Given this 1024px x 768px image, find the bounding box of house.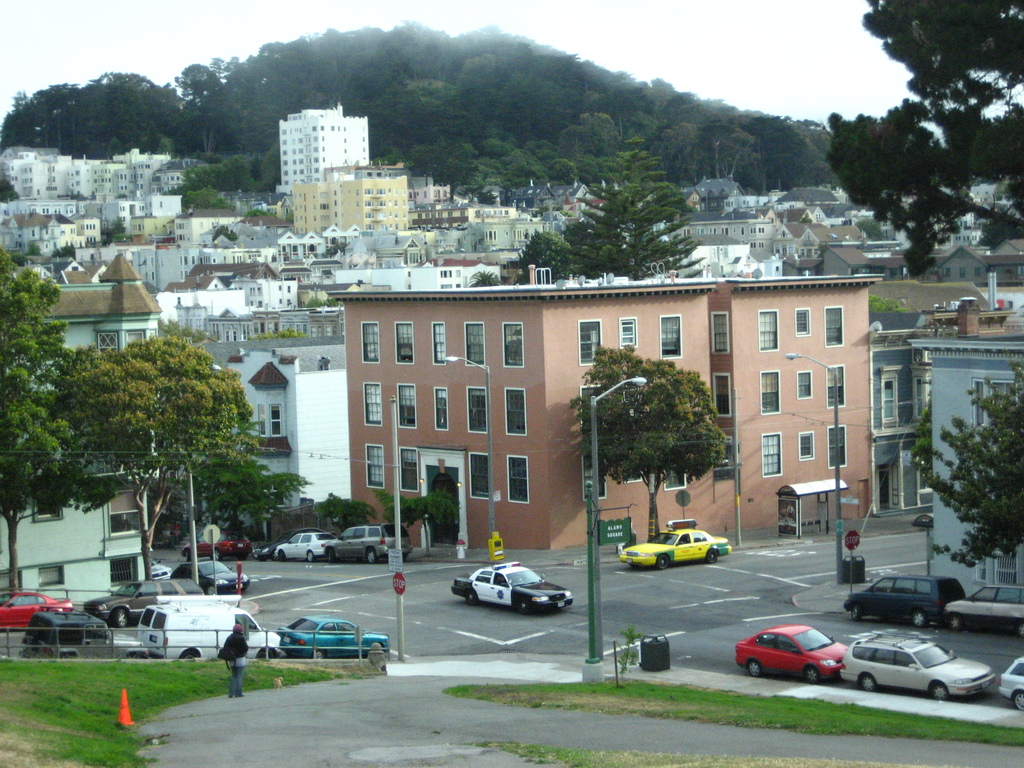
bbox=[647, 199, 766, 282].
